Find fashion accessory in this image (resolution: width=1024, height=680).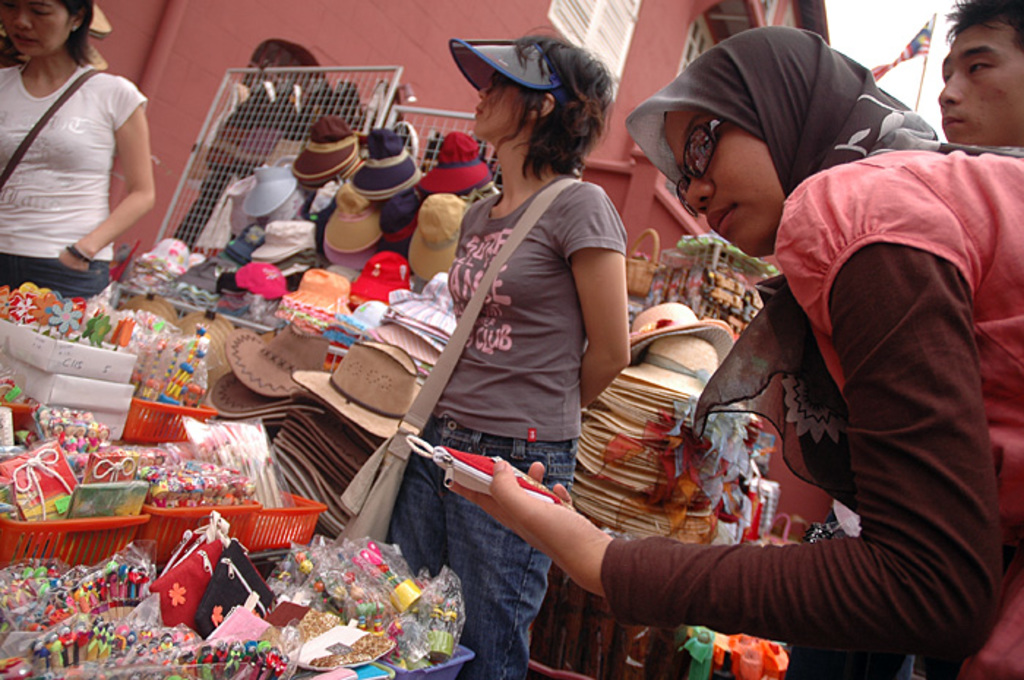
255 218 313 263.
